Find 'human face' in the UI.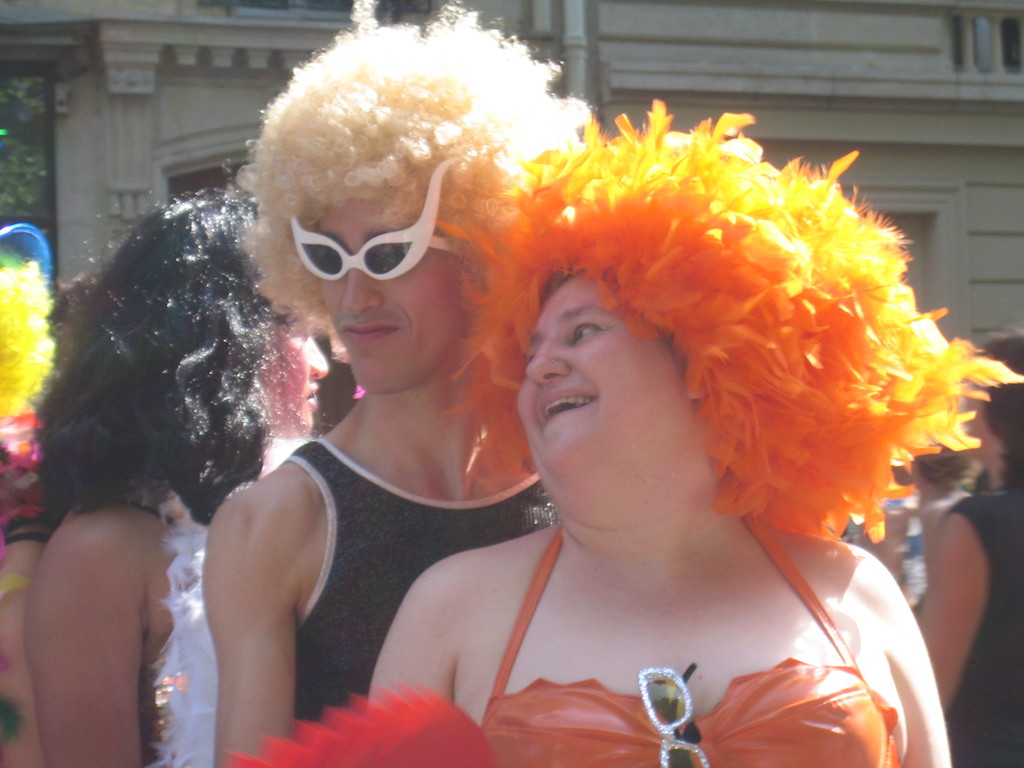
UI element at select_region(263, 316, 328, 442).
